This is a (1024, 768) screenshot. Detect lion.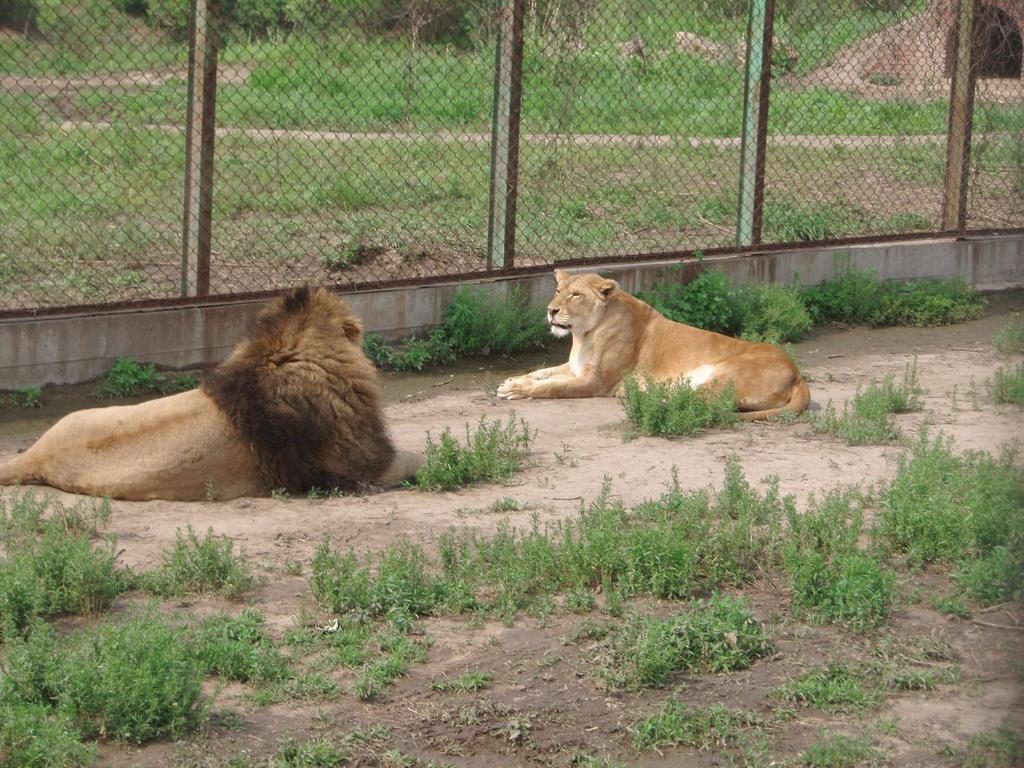
bbox=[495, 264, 814, 420].
